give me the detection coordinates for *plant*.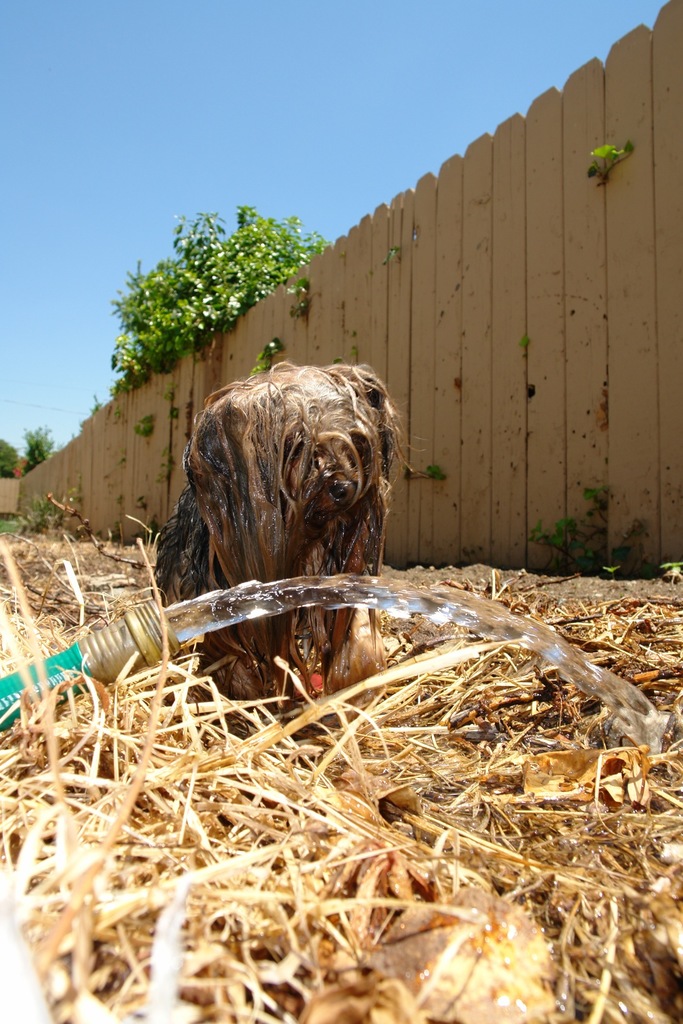
0 484 98 529.
